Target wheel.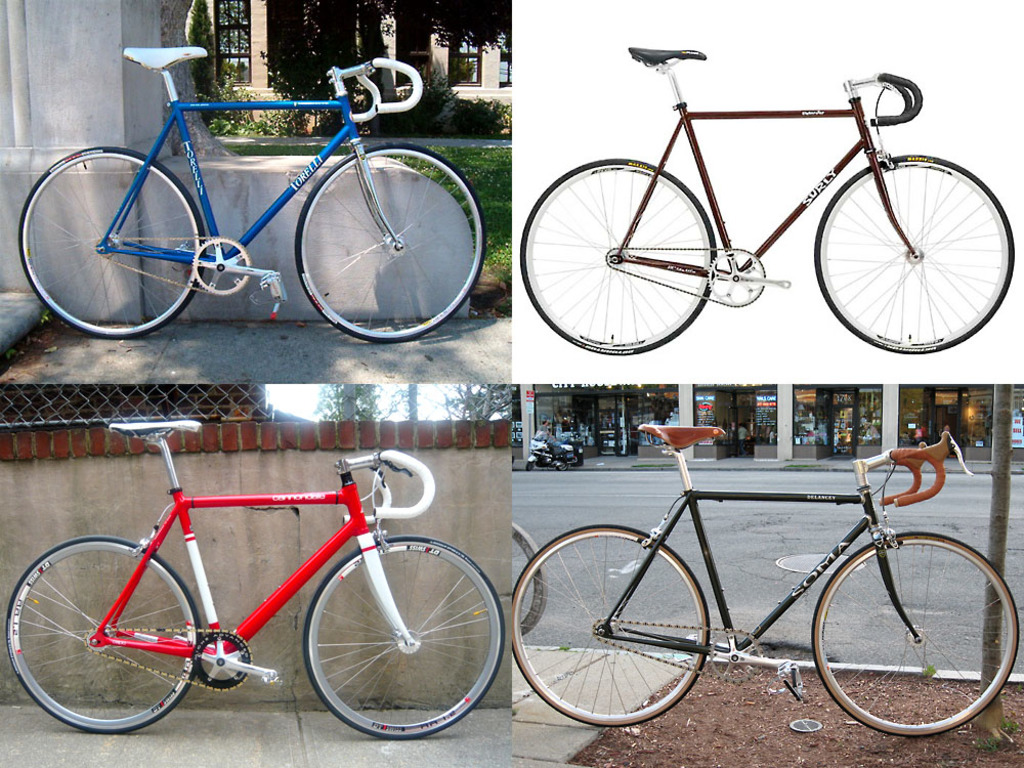
Target region: detection(811, 530, 1022, 731).
